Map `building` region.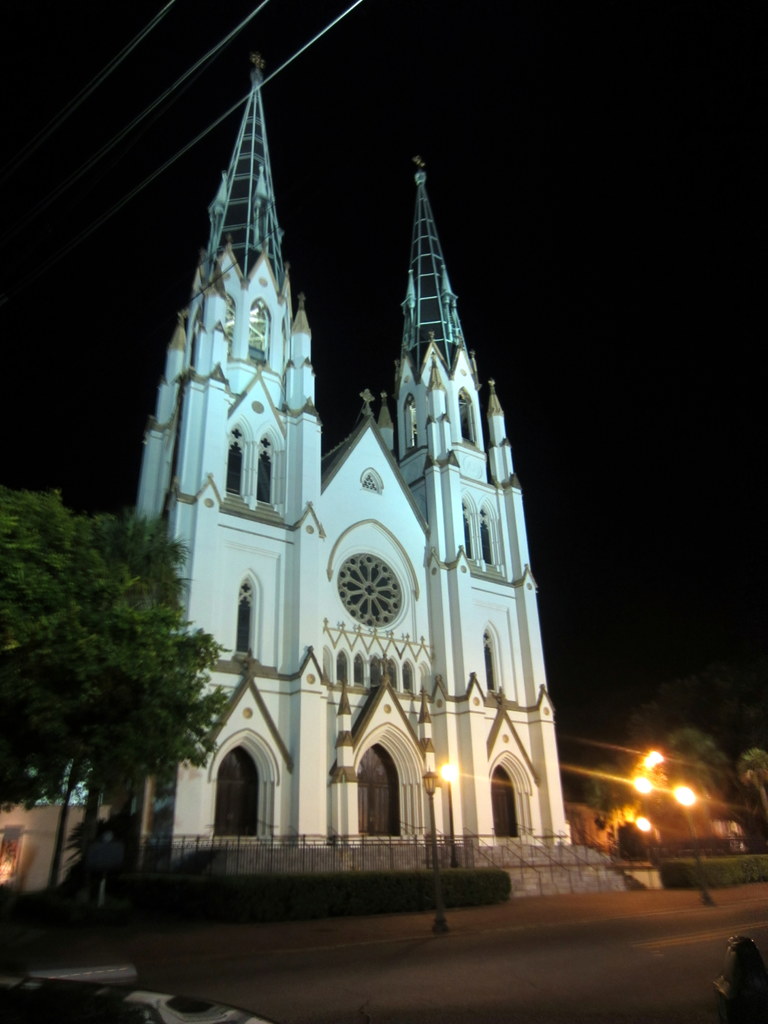
Mapped to box=[106, 52, 666, 922].
